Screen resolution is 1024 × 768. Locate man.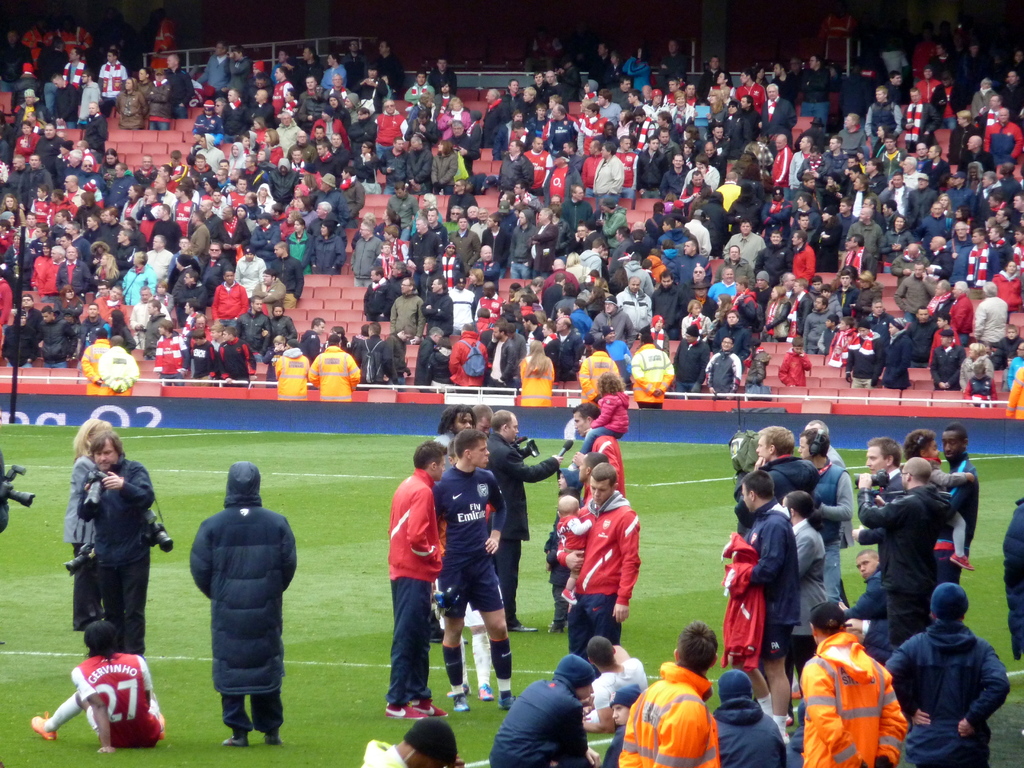
<box>77,429,168,658</box>.
